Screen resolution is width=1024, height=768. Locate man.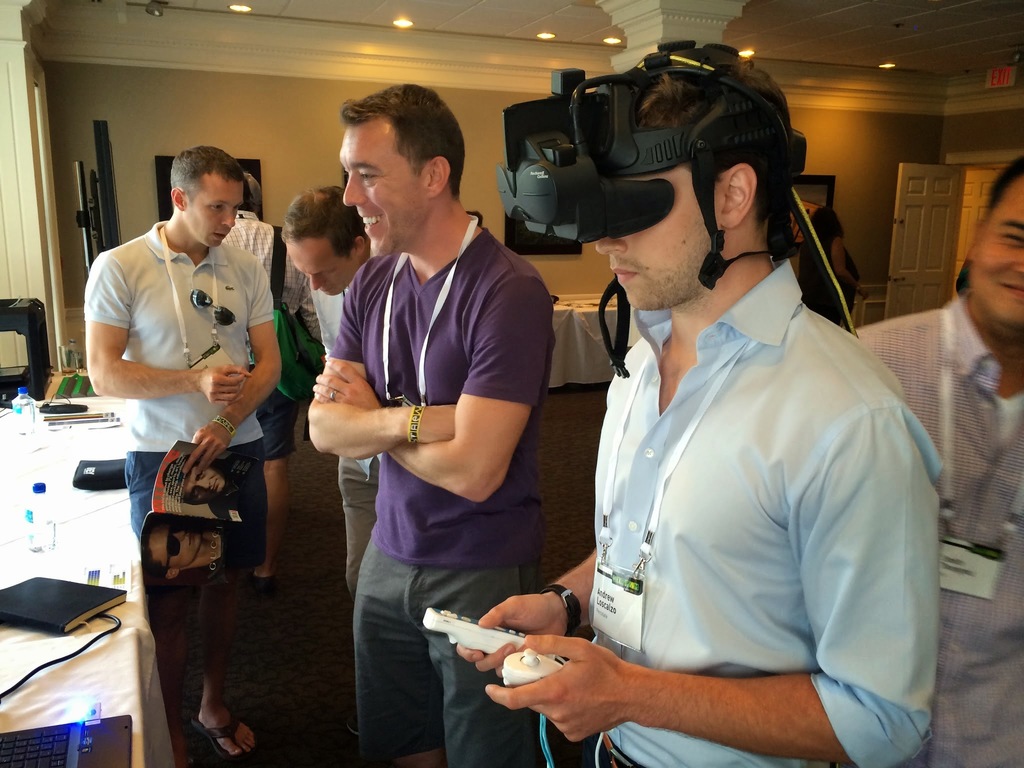
pyautogui.locateOnScreen(846, 164, 1023, 767).
